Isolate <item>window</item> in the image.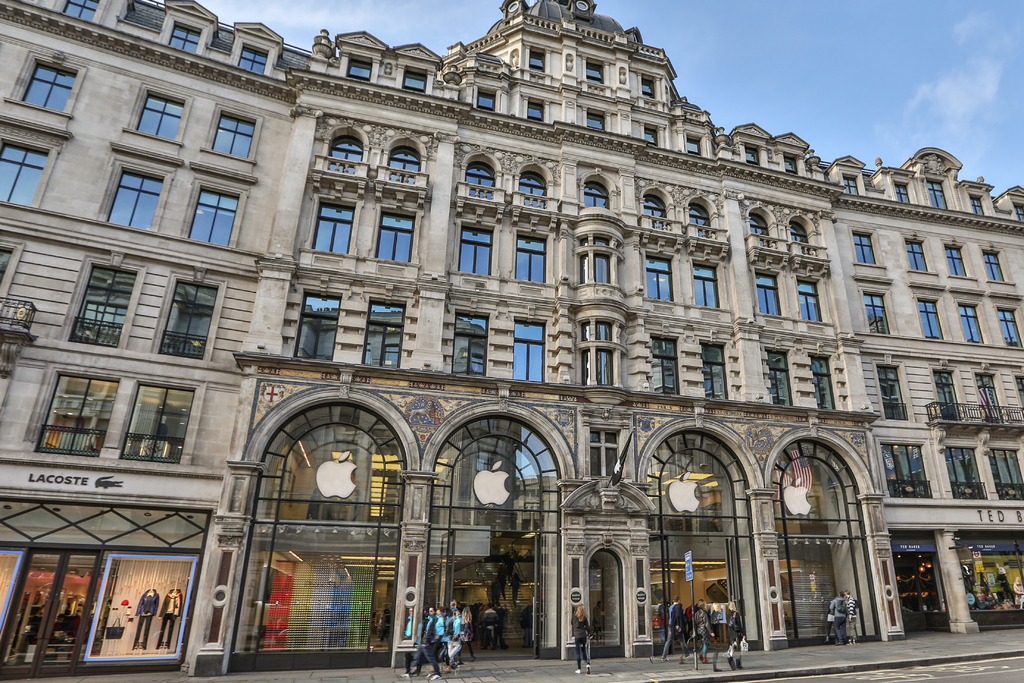
Isolated region: 694,263,719,308.
